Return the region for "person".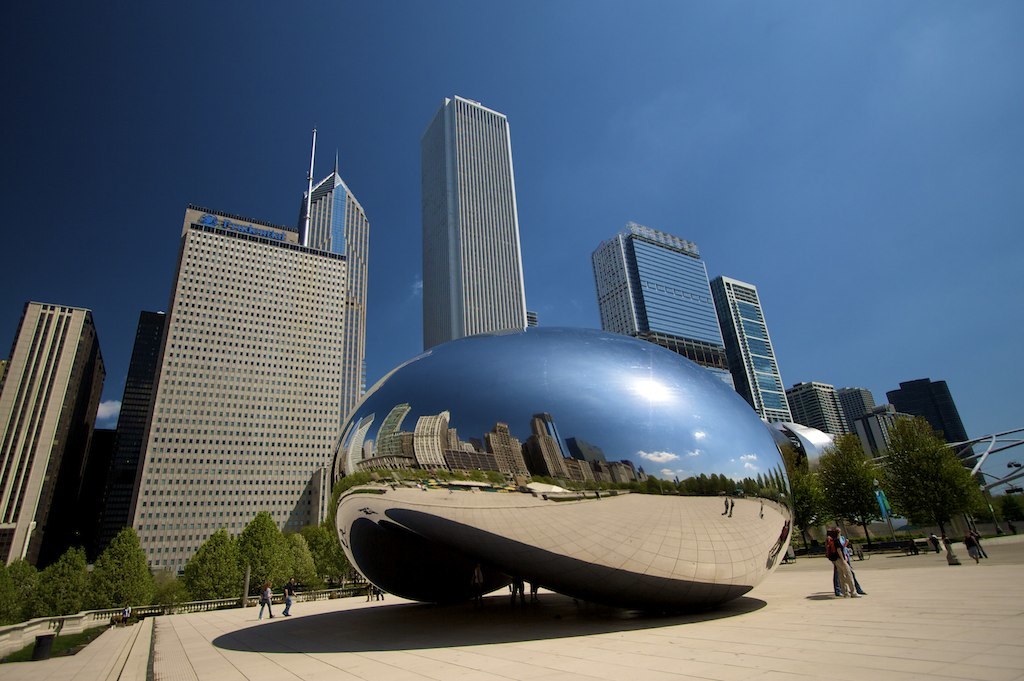
l=840, t=525, r=867, b=593.
